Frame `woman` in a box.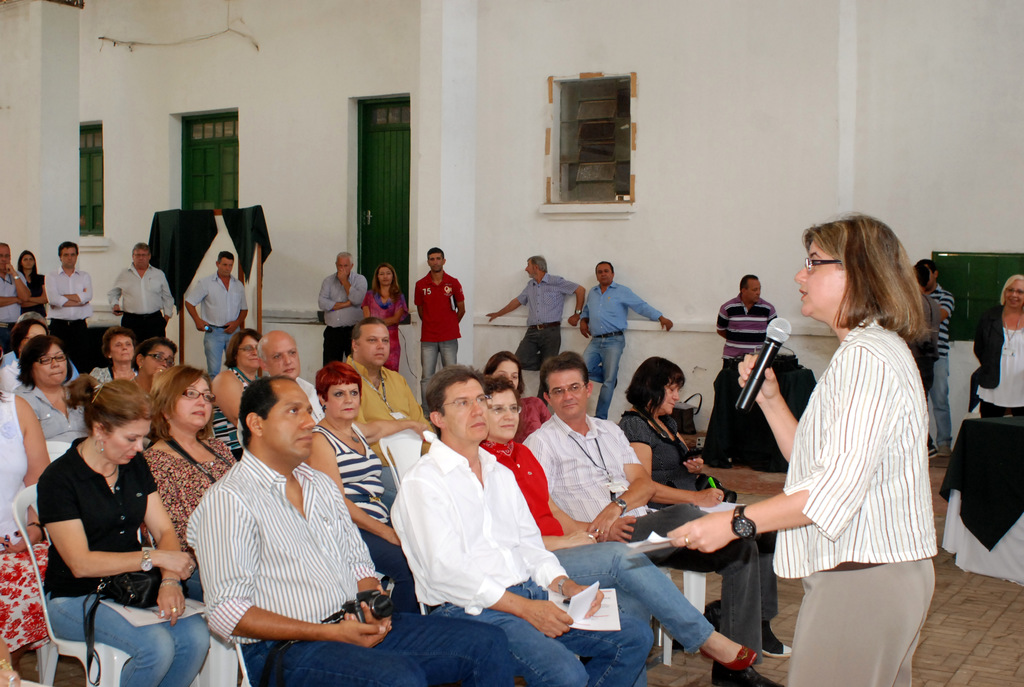
x1=89, y1=325, x2=140, y2=386.
